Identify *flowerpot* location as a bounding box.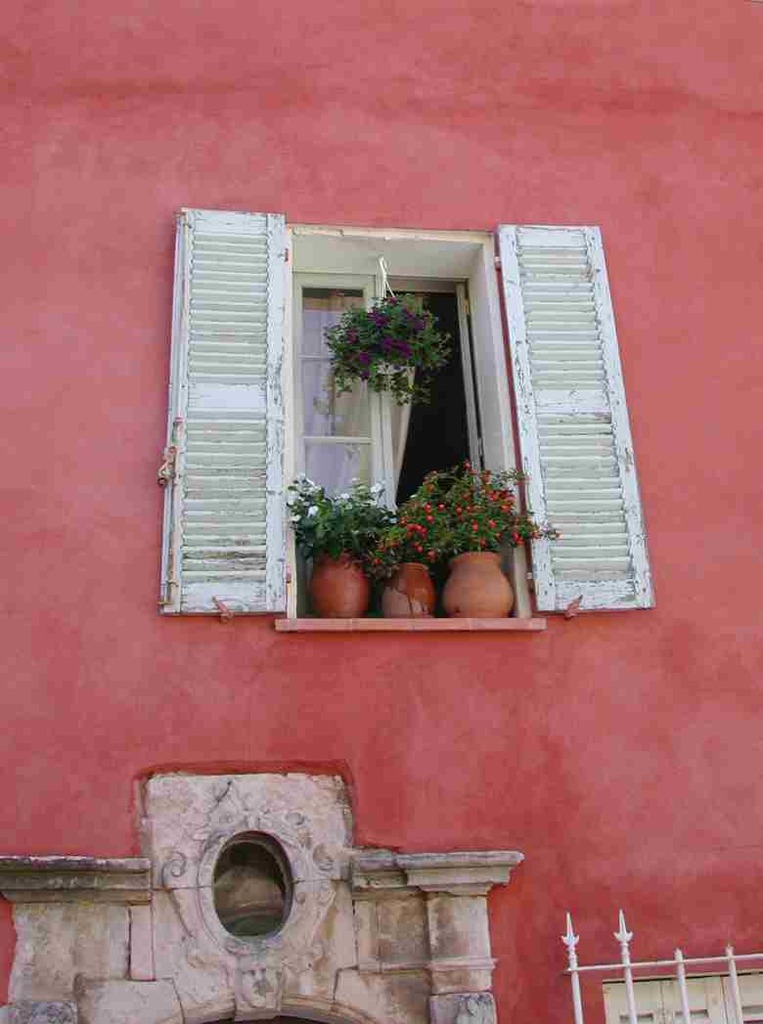
box=[374, 557, 439, 623].
